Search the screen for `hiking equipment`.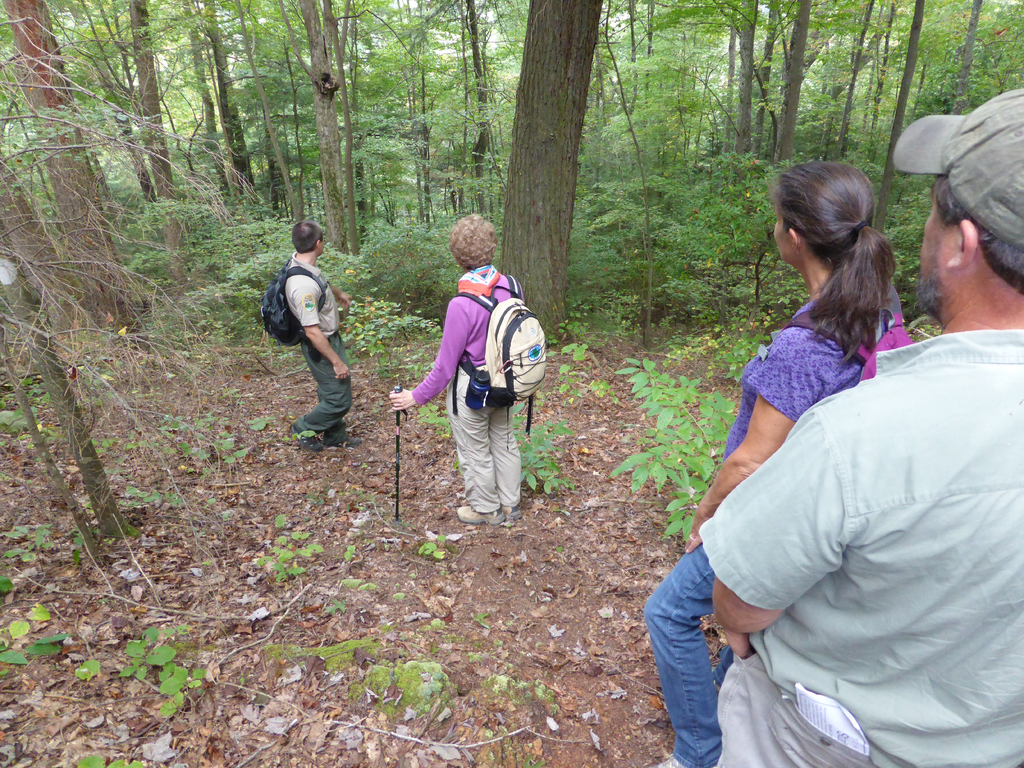
Found at bbox=[445, 268, 547, 440].
